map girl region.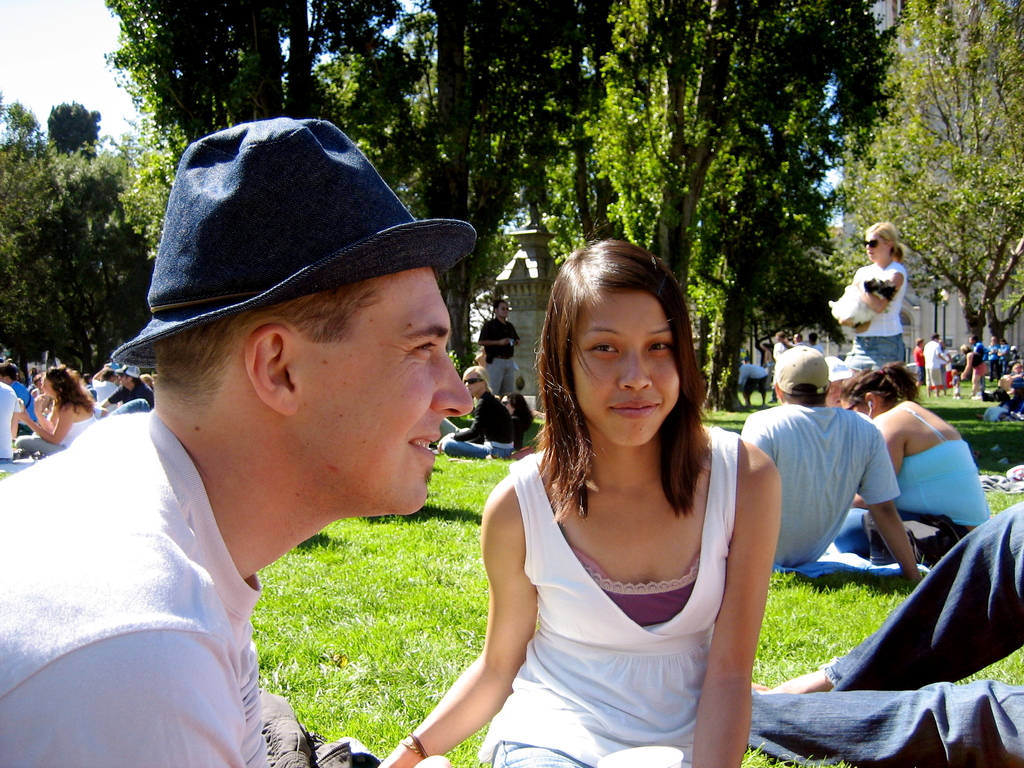
Mapped to left=451, top=367, right=519, bottom=463.
